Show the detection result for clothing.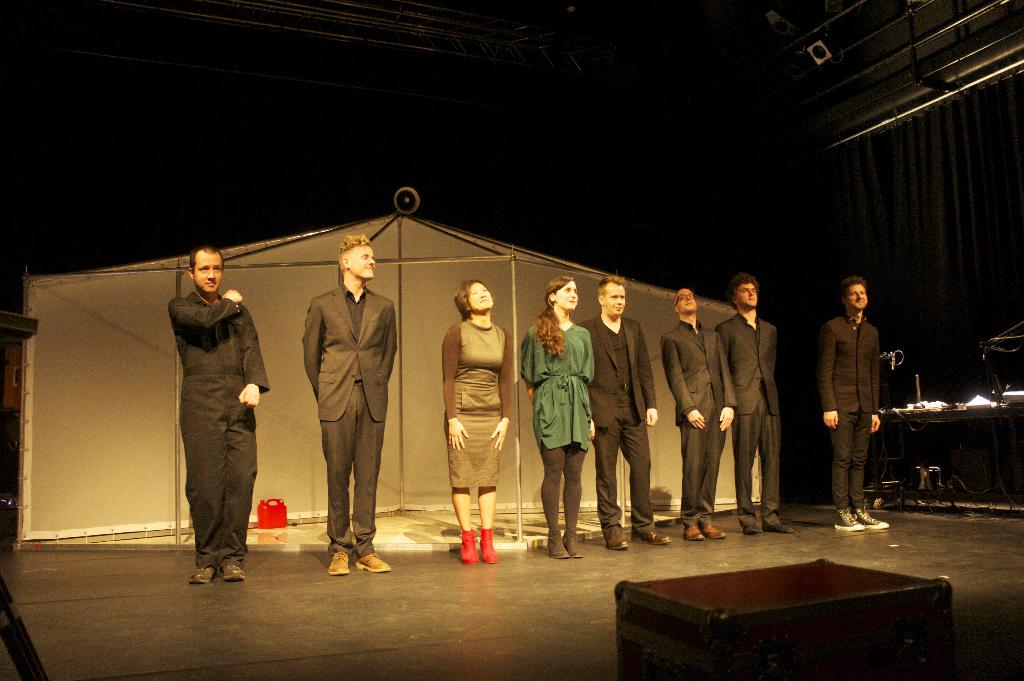
rect(451, 310, 512, 485).
